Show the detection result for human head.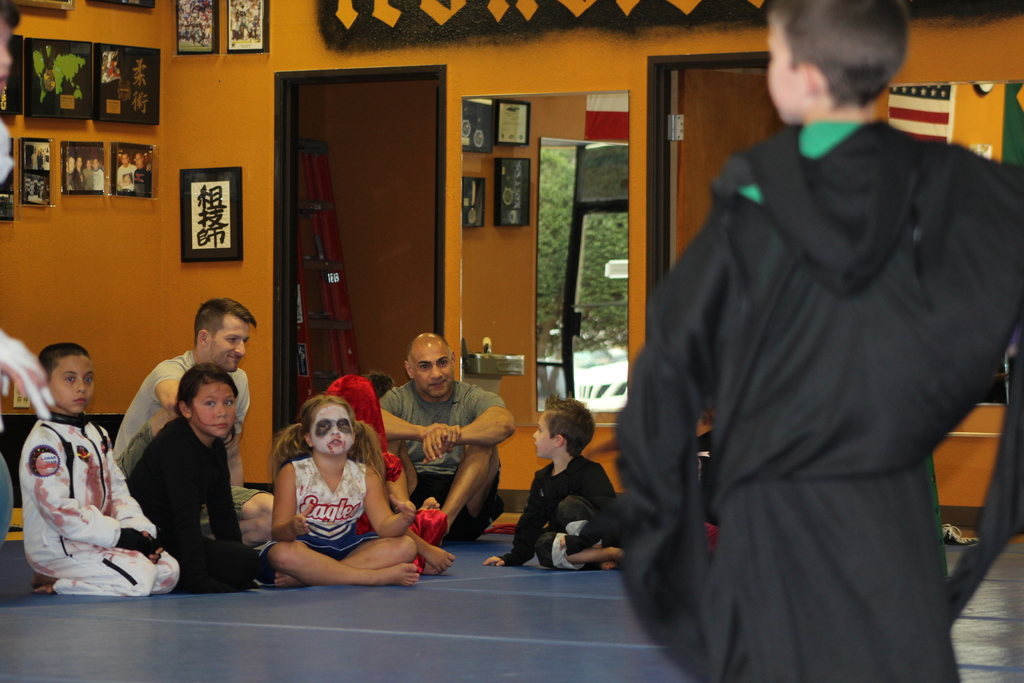
rect(120, 151, 129, 167).
